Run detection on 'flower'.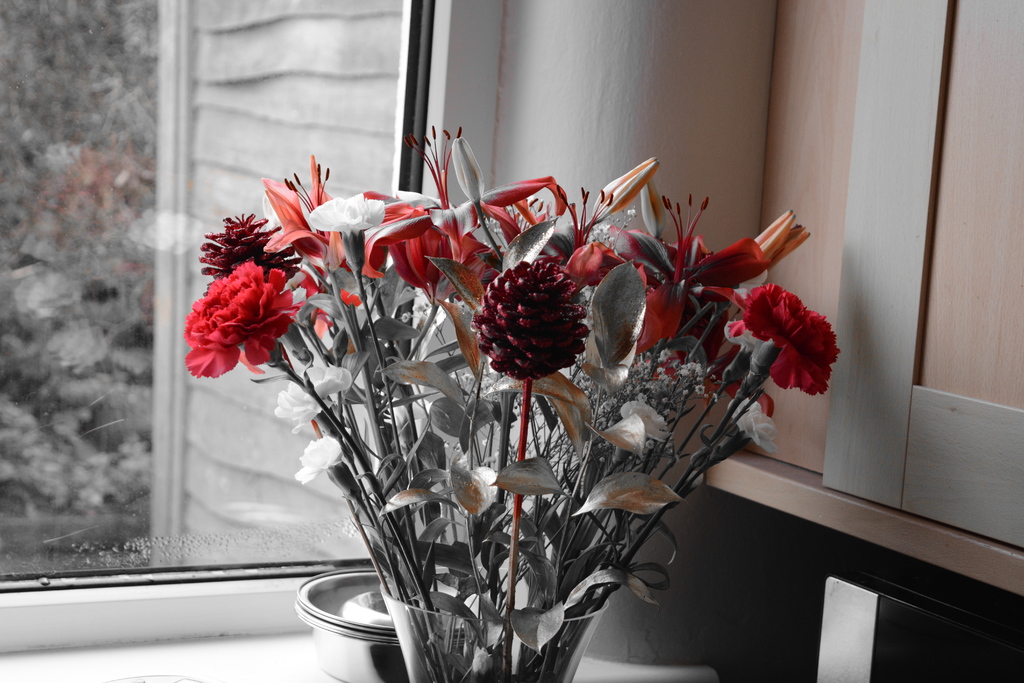
Result: bbox(250, 160, 404, 279).
